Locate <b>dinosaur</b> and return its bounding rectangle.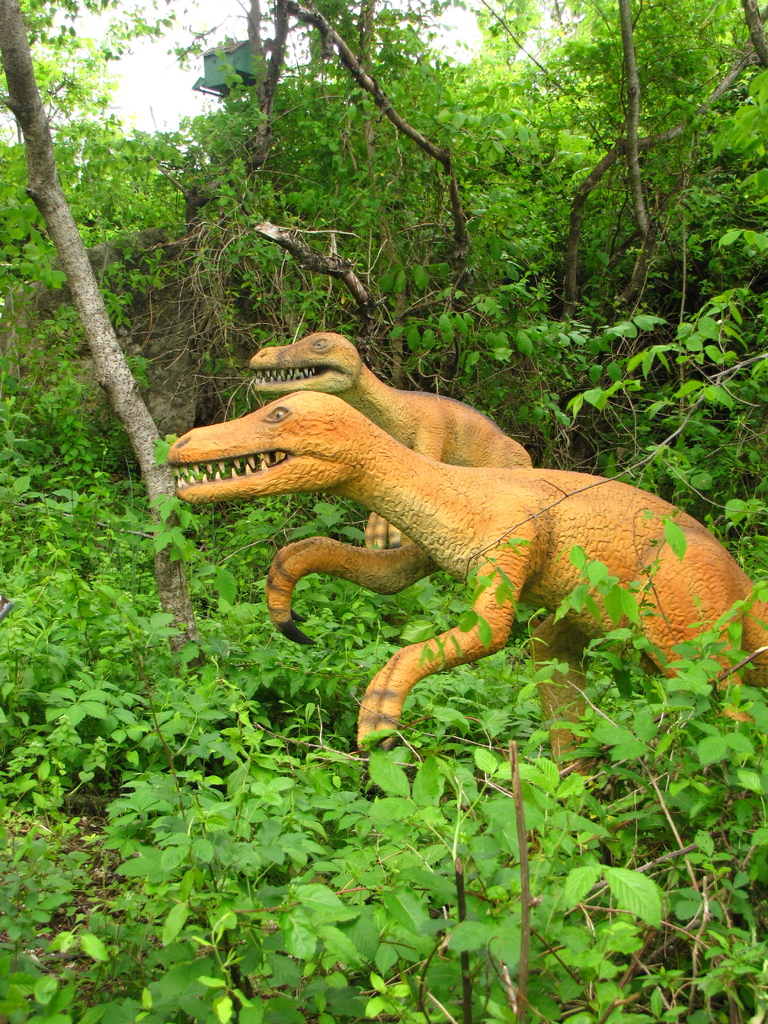
{"left": 244, "top": 330, "right": 541, "bottom": 564}.
